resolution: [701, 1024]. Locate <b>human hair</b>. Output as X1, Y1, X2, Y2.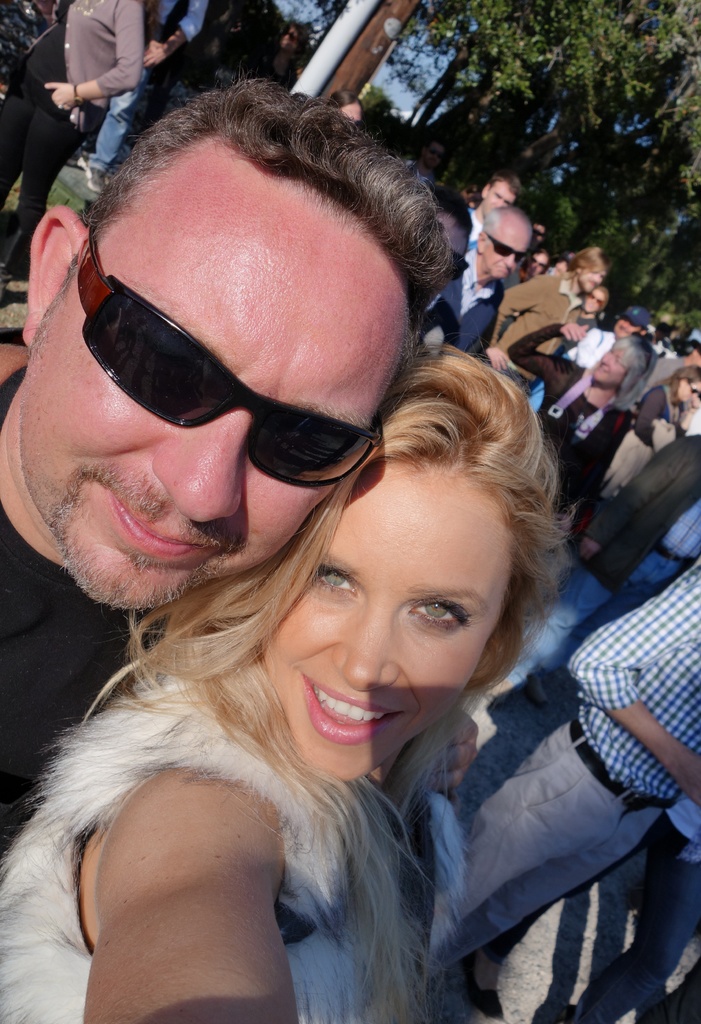
559, 246, 613, 286.
